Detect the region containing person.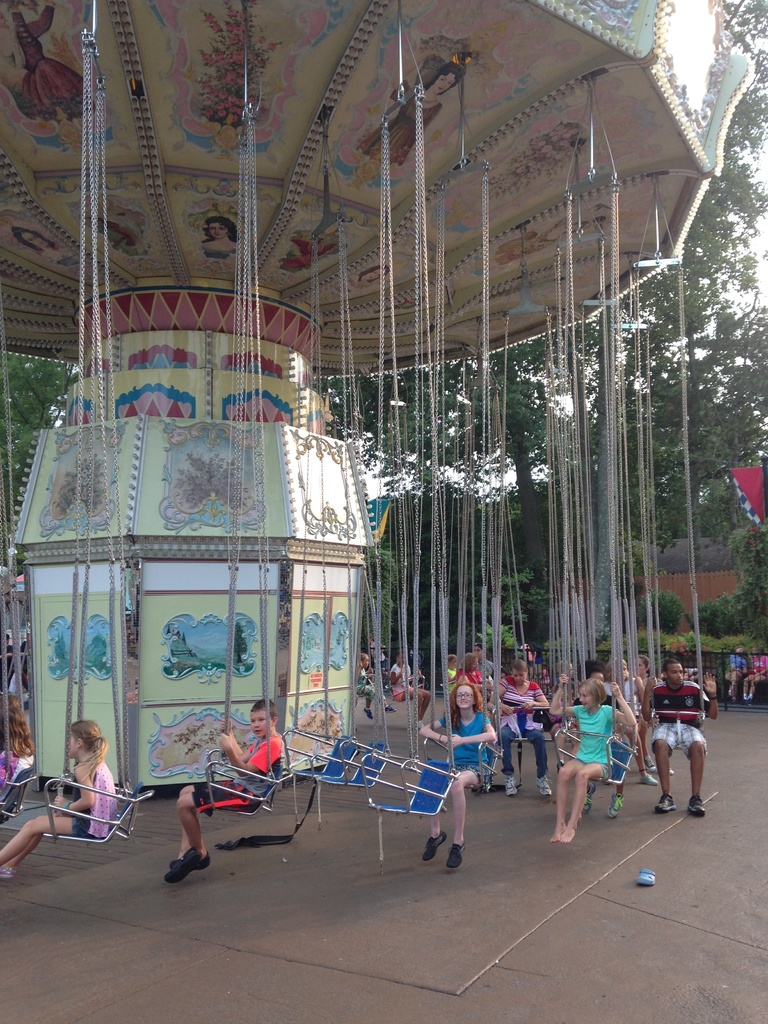
741 643 767 702.
